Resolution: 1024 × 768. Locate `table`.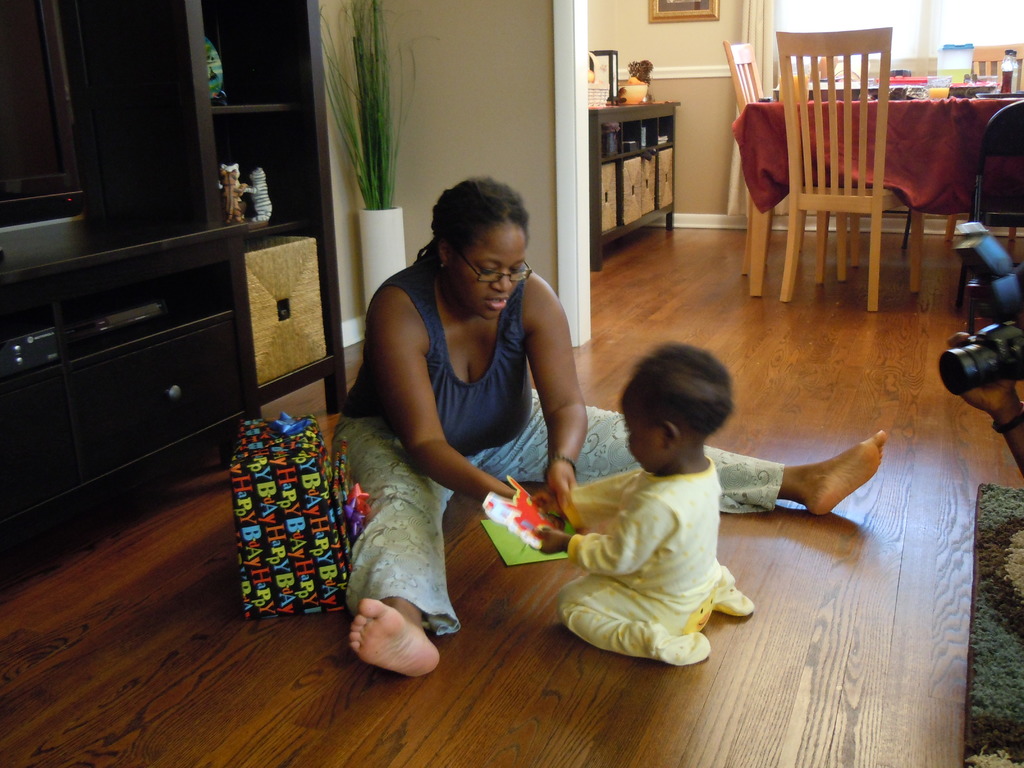
{"x1": 751, "y1": 74, "x2": 1007, "y2": 315}.
